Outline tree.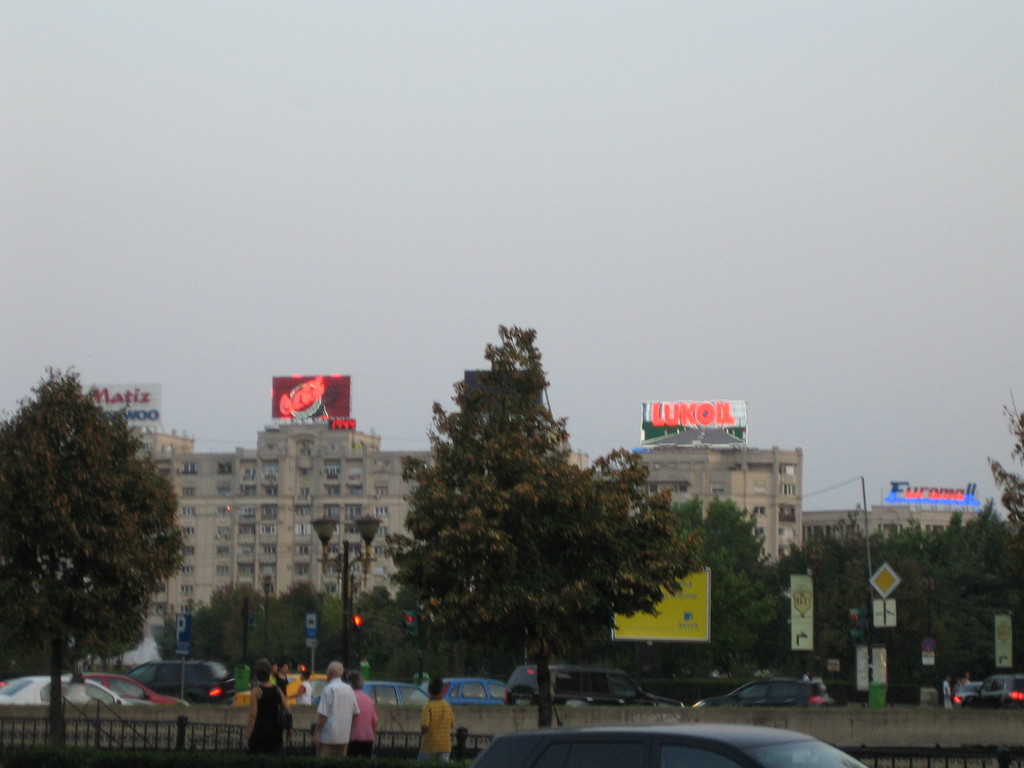
Outline: 198:591:244:674.
